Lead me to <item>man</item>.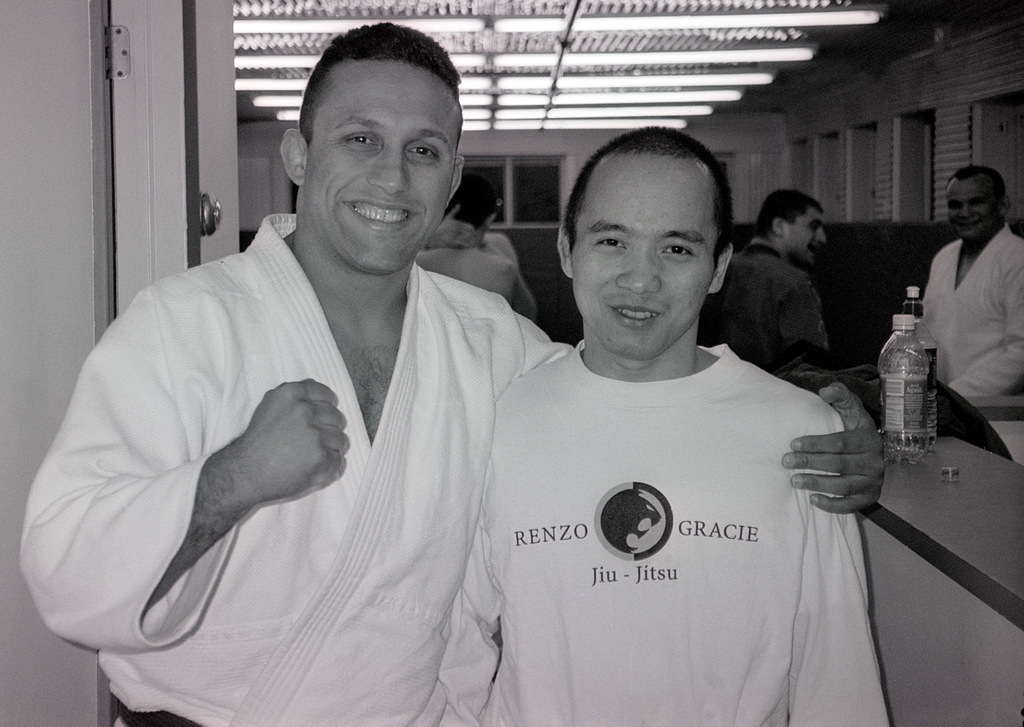
Lead to 919 161 1023 471.
